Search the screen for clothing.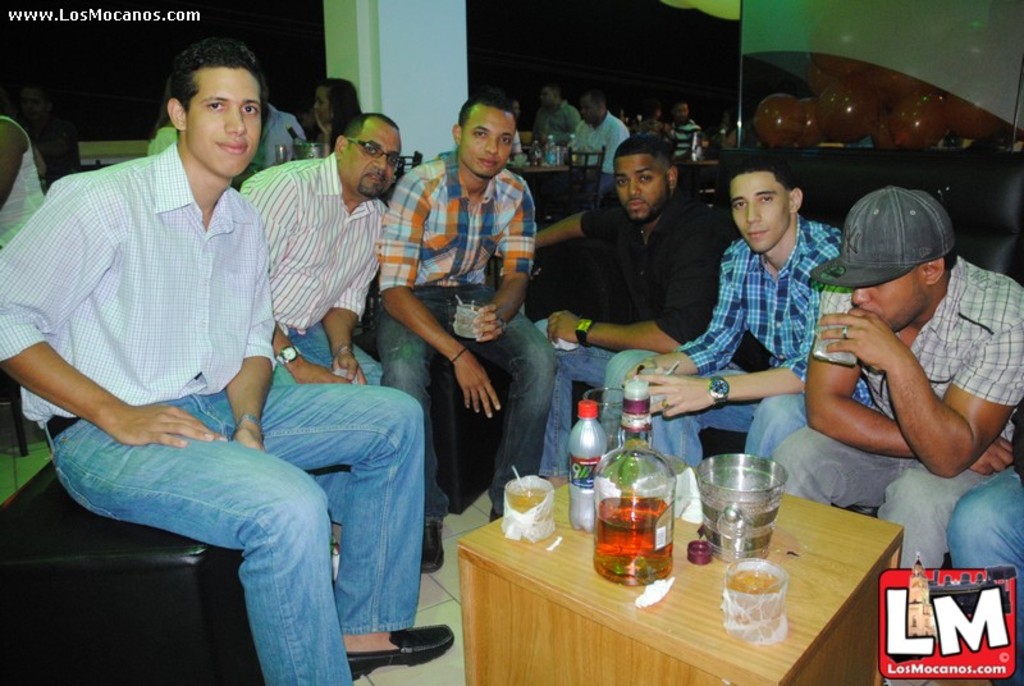
Found at [left=251, top=102, right=308, bottom=175].
